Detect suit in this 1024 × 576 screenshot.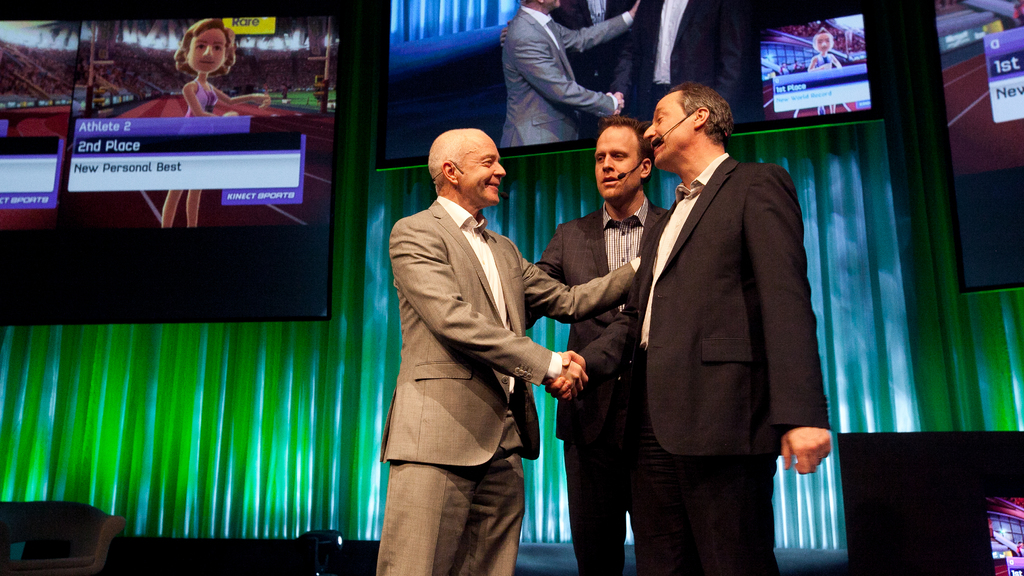
Detection: <region>523, 198, 675, 575</region>.
